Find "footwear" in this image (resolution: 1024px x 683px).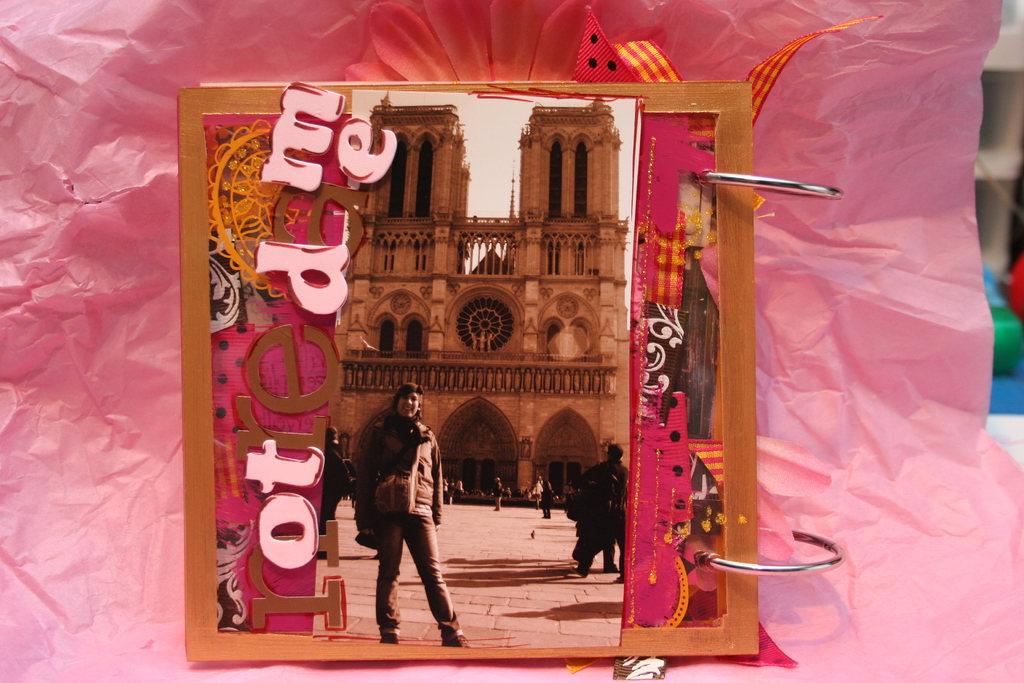
574:557:593:574.
